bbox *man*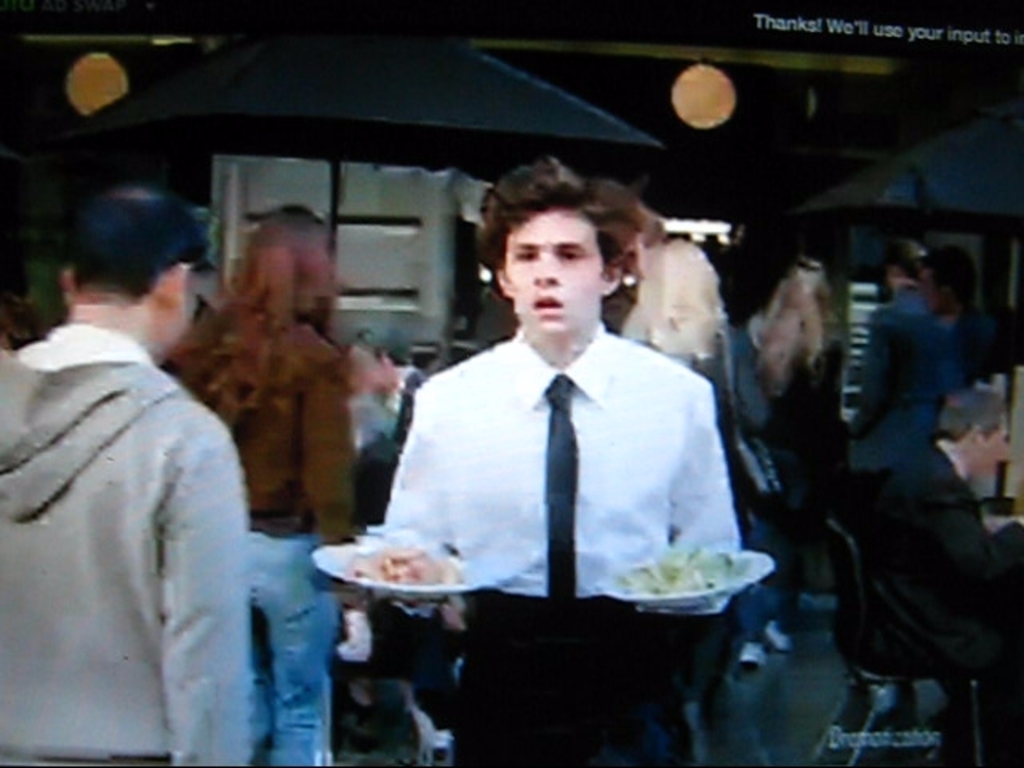
<region>843, 387, 1022, 682</region>
